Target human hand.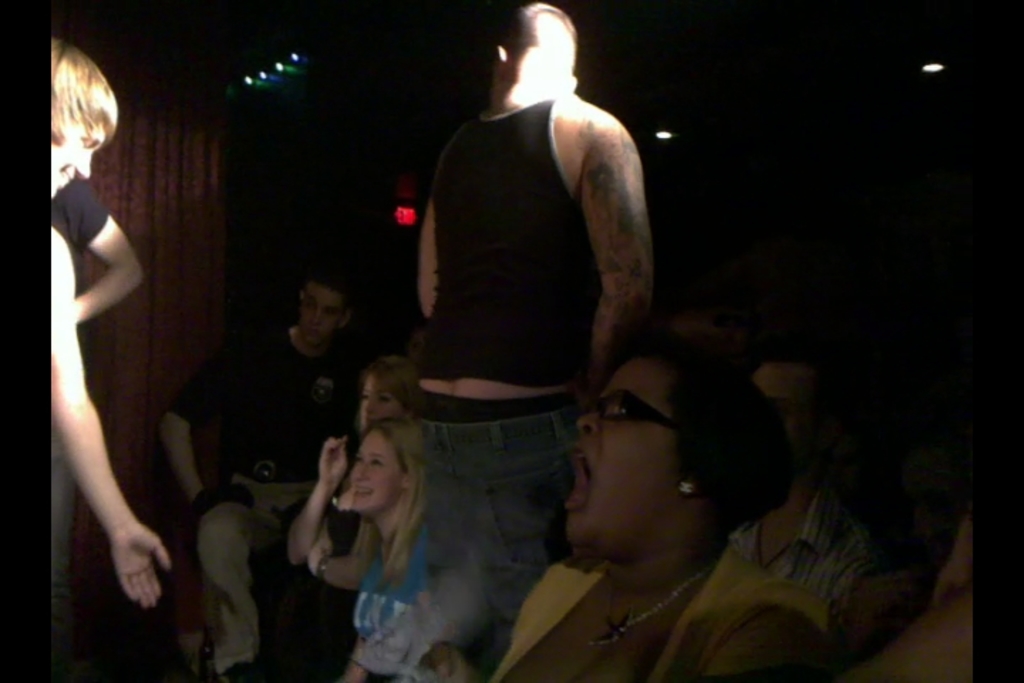
Target region: select_region(405, 643, 478, 682).
